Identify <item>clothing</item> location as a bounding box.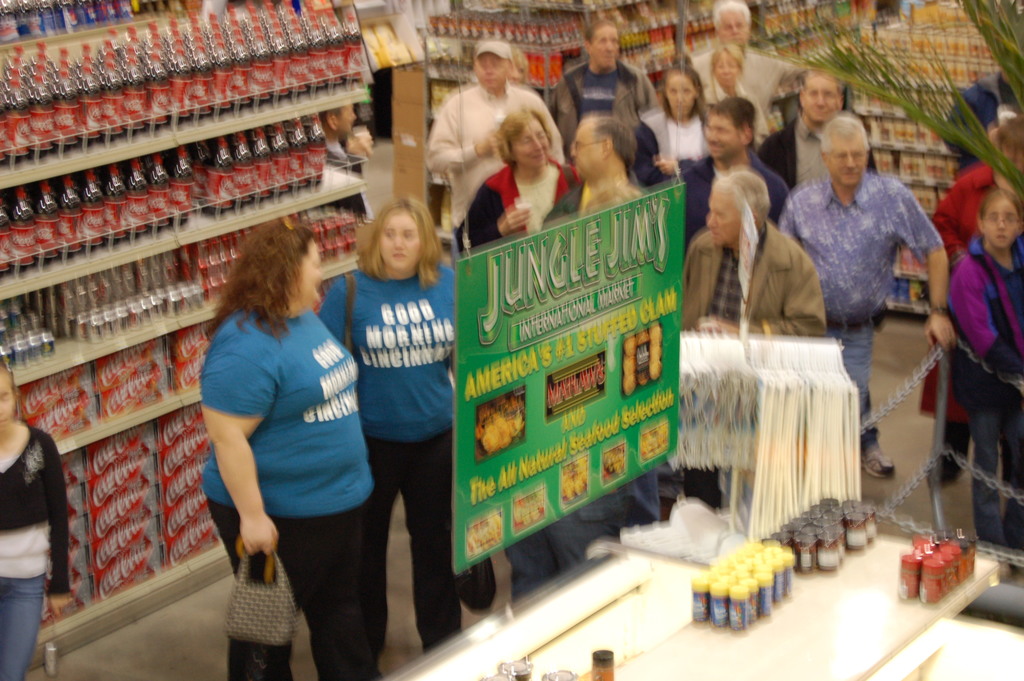
316 261 460 653.
